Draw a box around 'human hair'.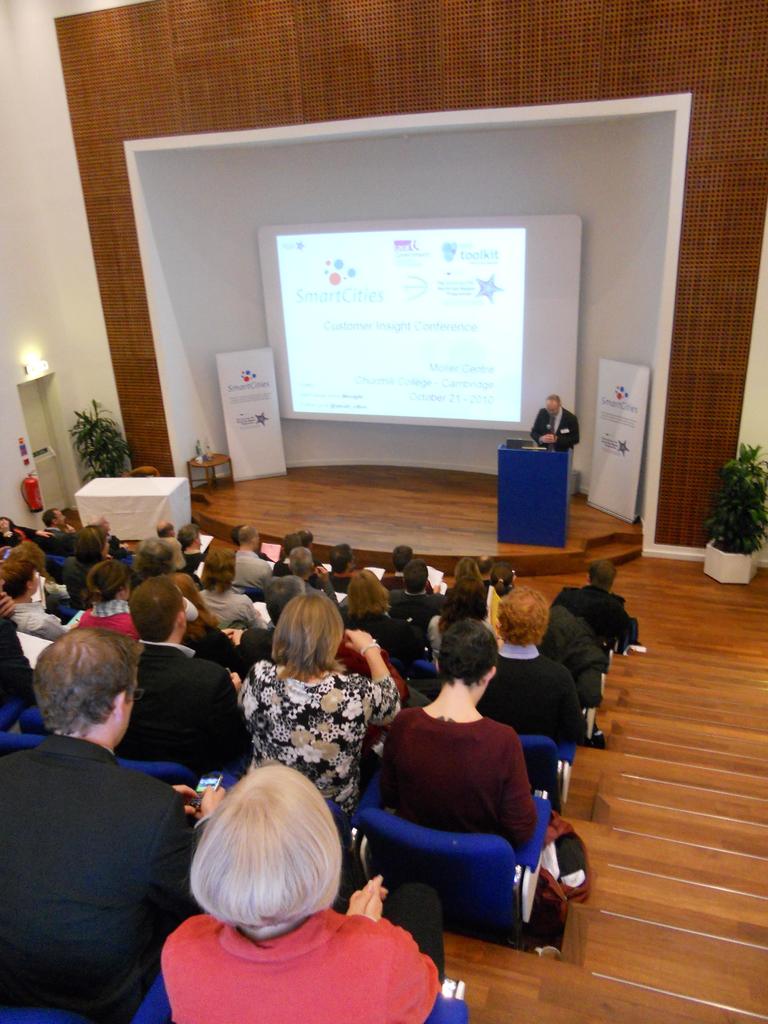
(326, 541, 355, 575).
